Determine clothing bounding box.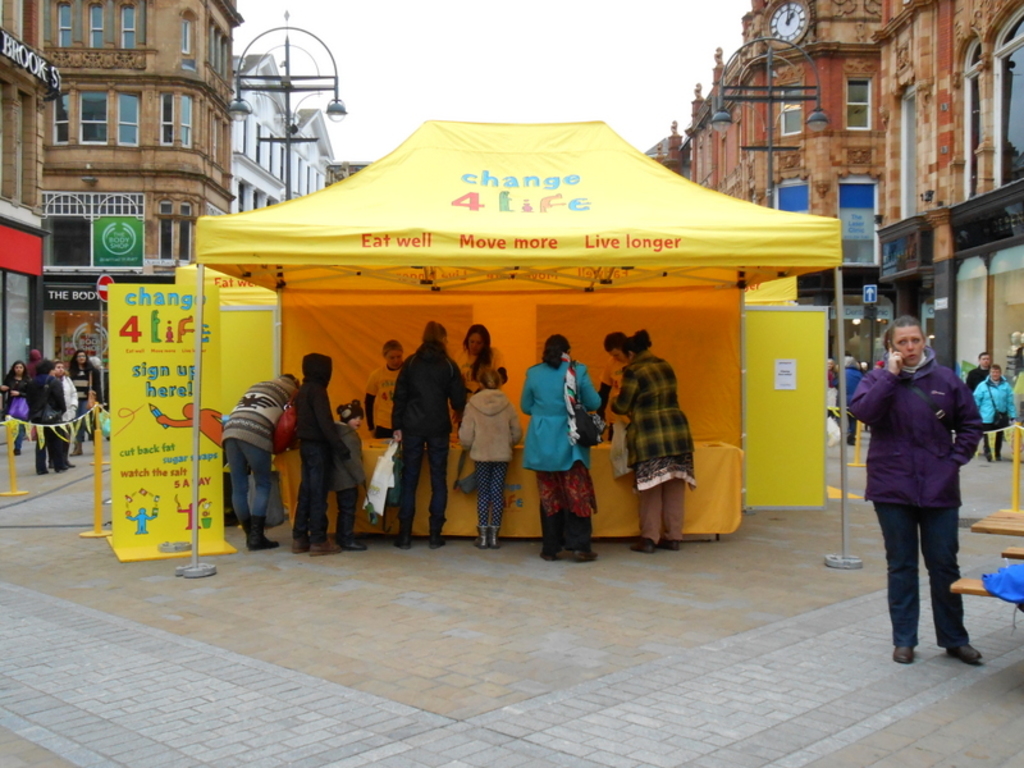
Determined: x1=824 y1=366 x2=831 y2=419.
